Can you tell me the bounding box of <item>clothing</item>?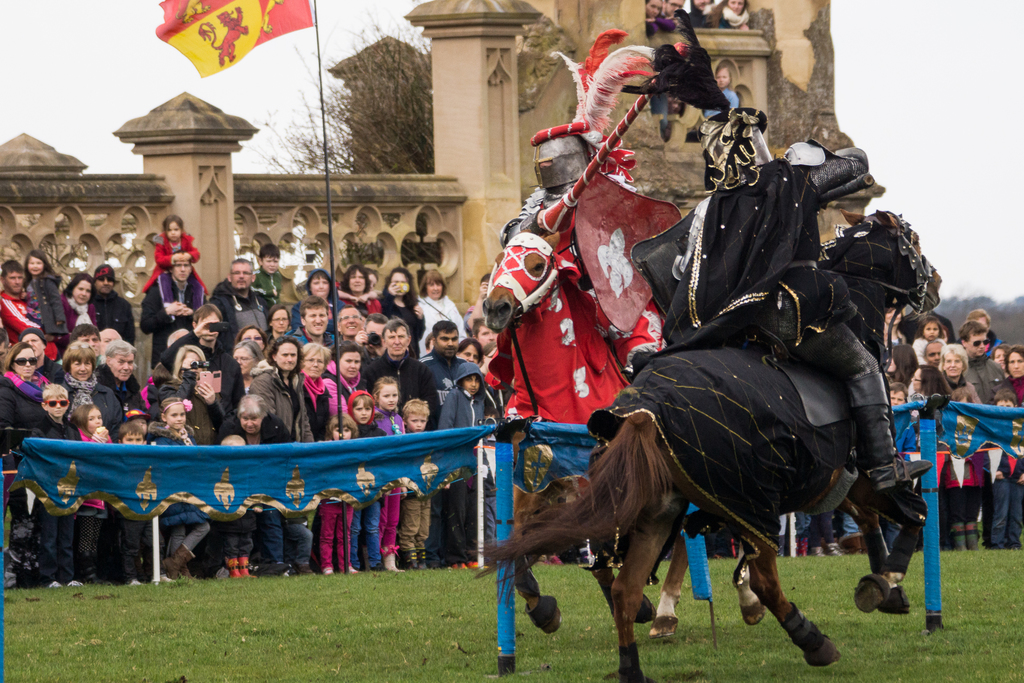
rect(403, 427, 433, 554).
